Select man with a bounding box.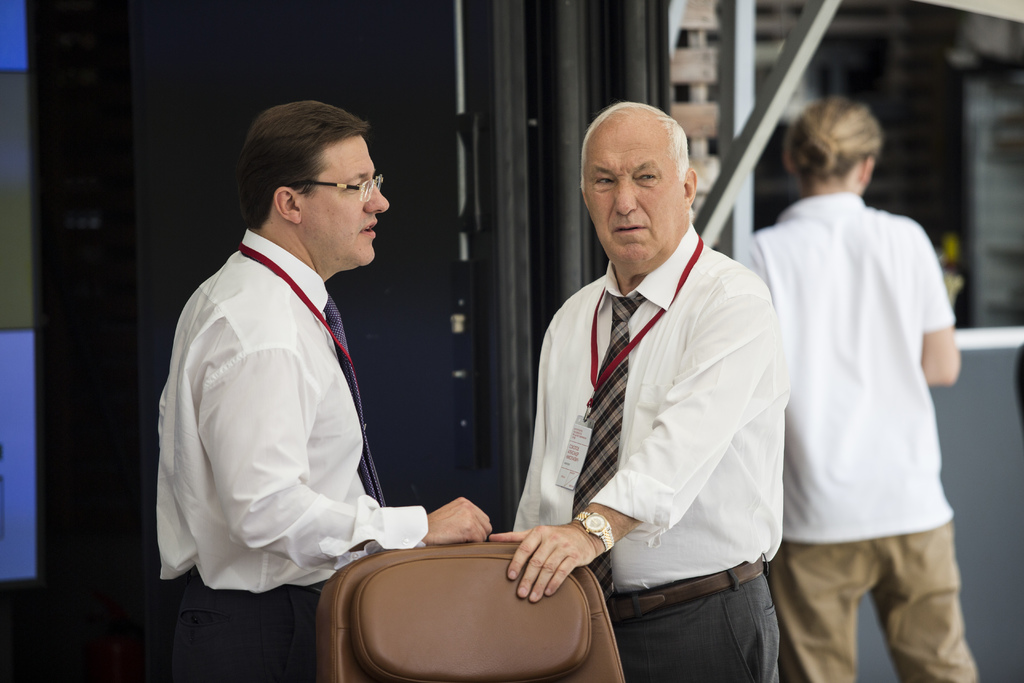
locate(152, 103, 492, 682).
